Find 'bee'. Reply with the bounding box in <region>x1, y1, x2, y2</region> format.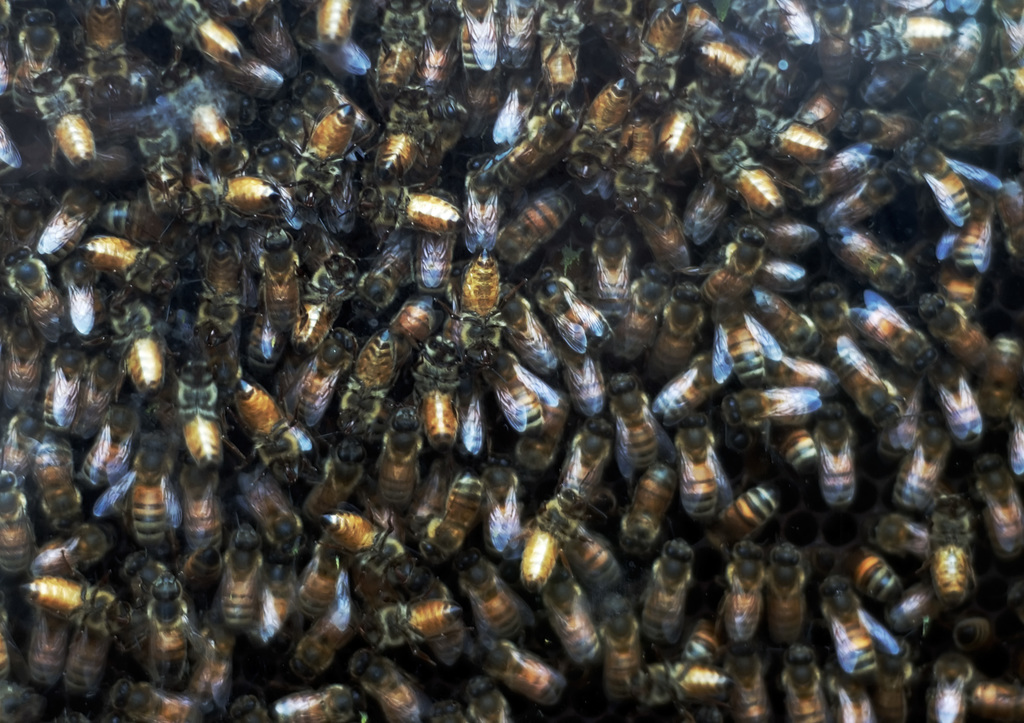
<region>115, 571, 218, 694</region>.
